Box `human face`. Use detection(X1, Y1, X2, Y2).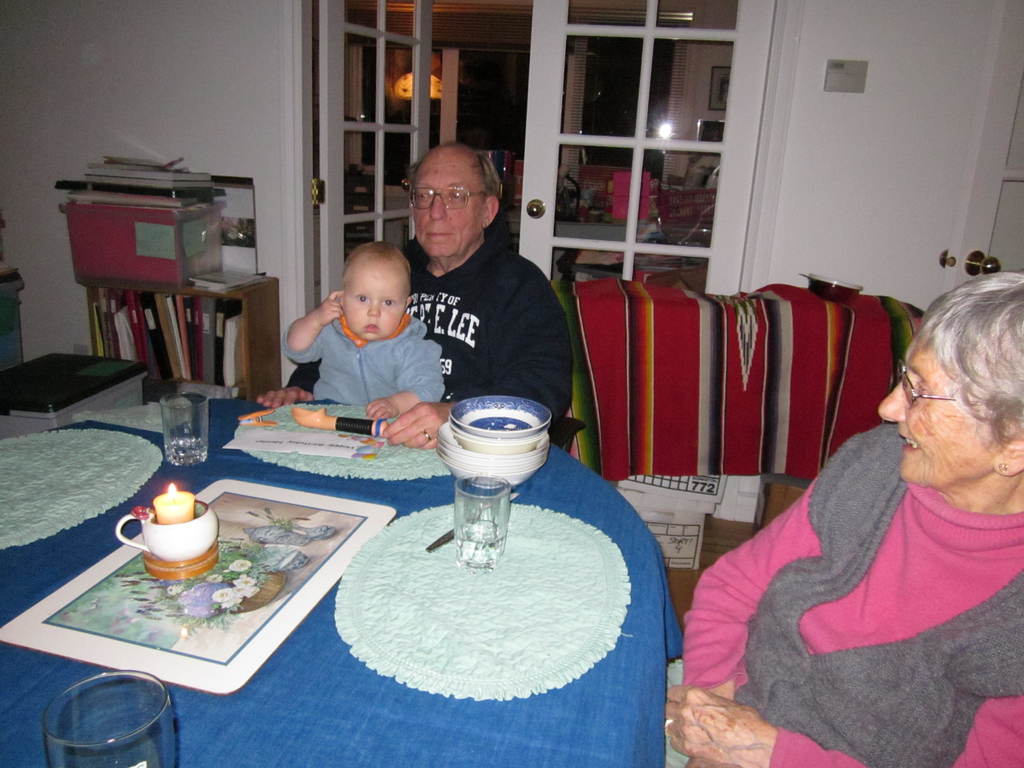
detection(340, 264, 409, 337).
